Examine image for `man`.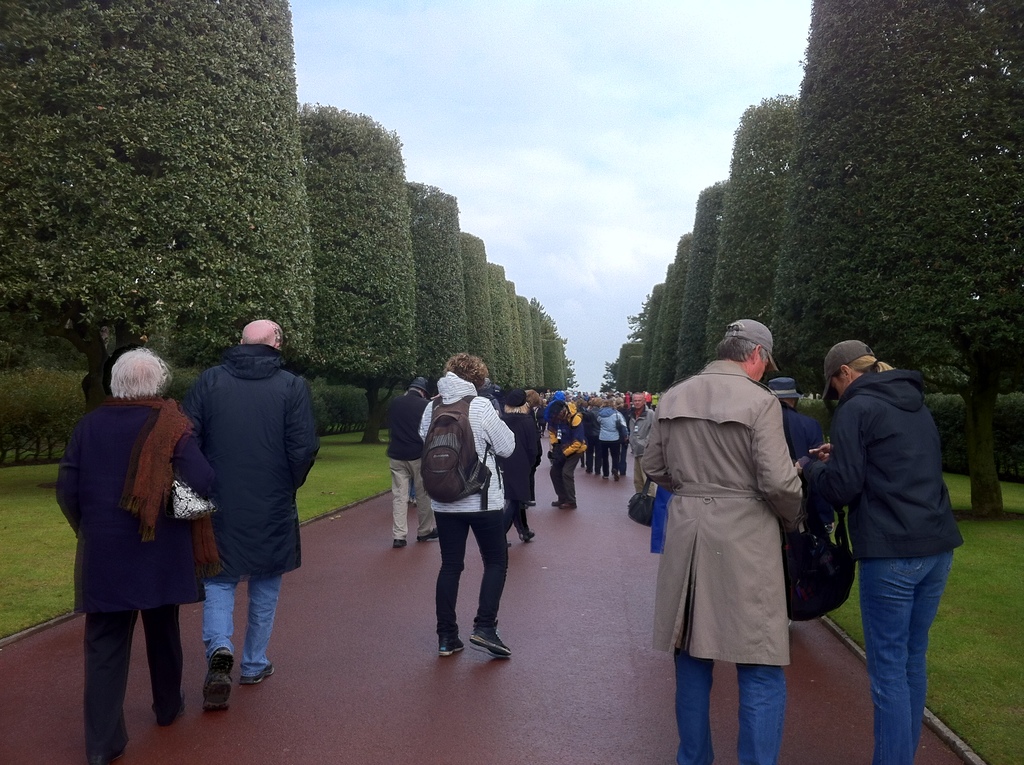
Examination result: 626,391,654,494.
